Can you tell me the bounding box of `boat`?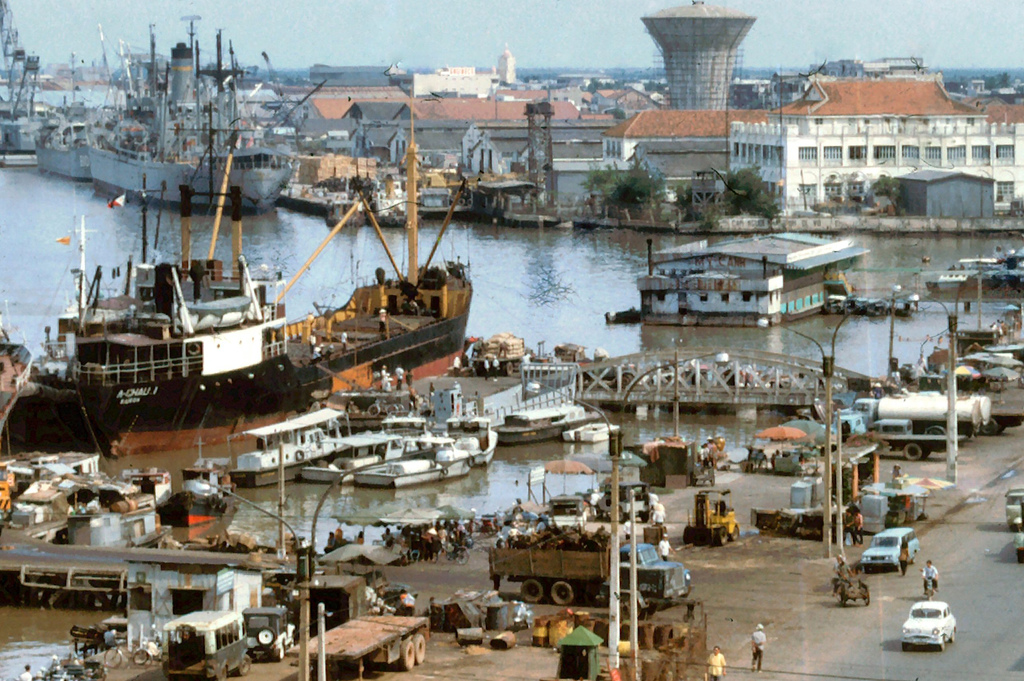
(x1=0, y1=0, x2=77, y2=173).
